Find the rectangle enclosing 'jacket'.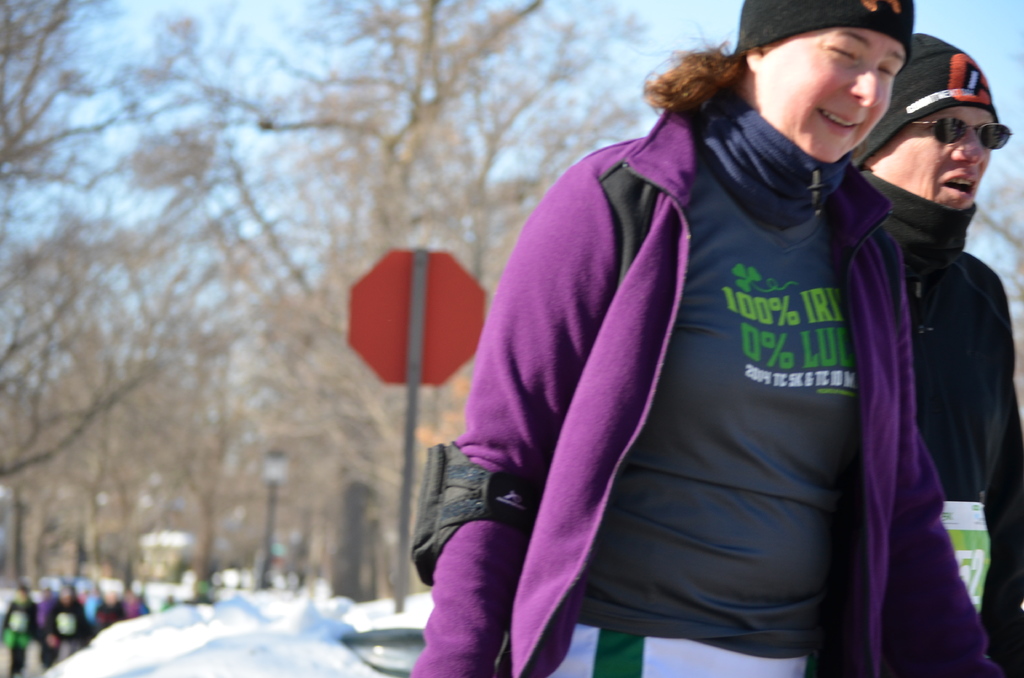
431, 0, 981, 658.
